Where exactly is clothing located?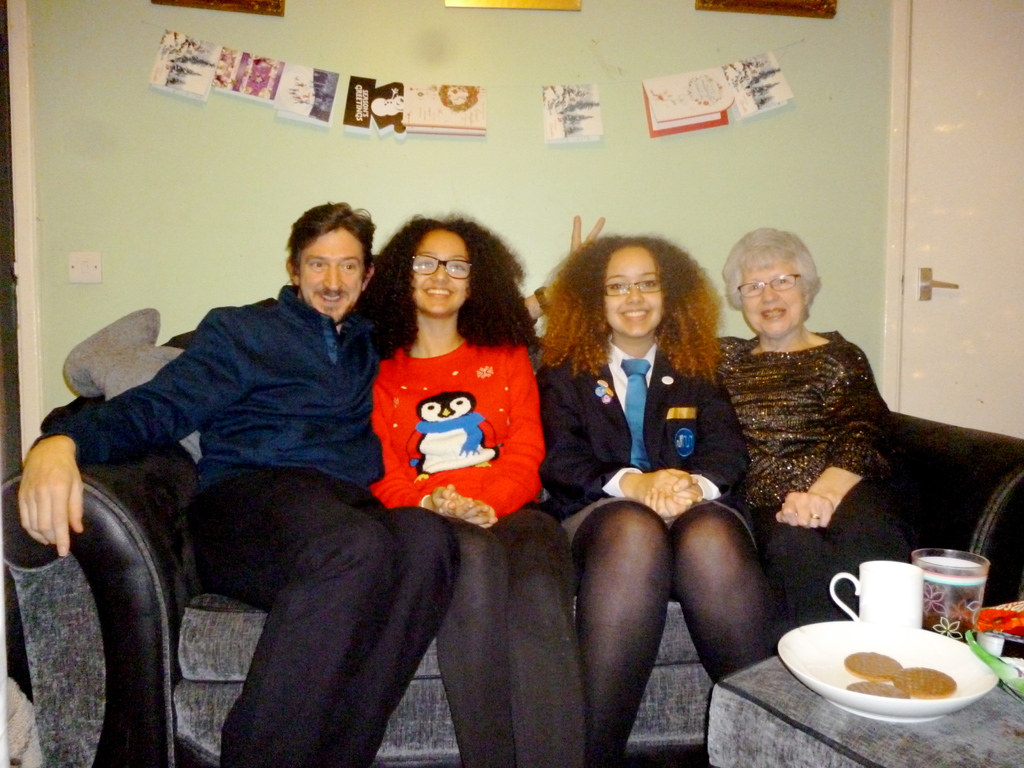
Its bounding box is 364:335:590:767.
